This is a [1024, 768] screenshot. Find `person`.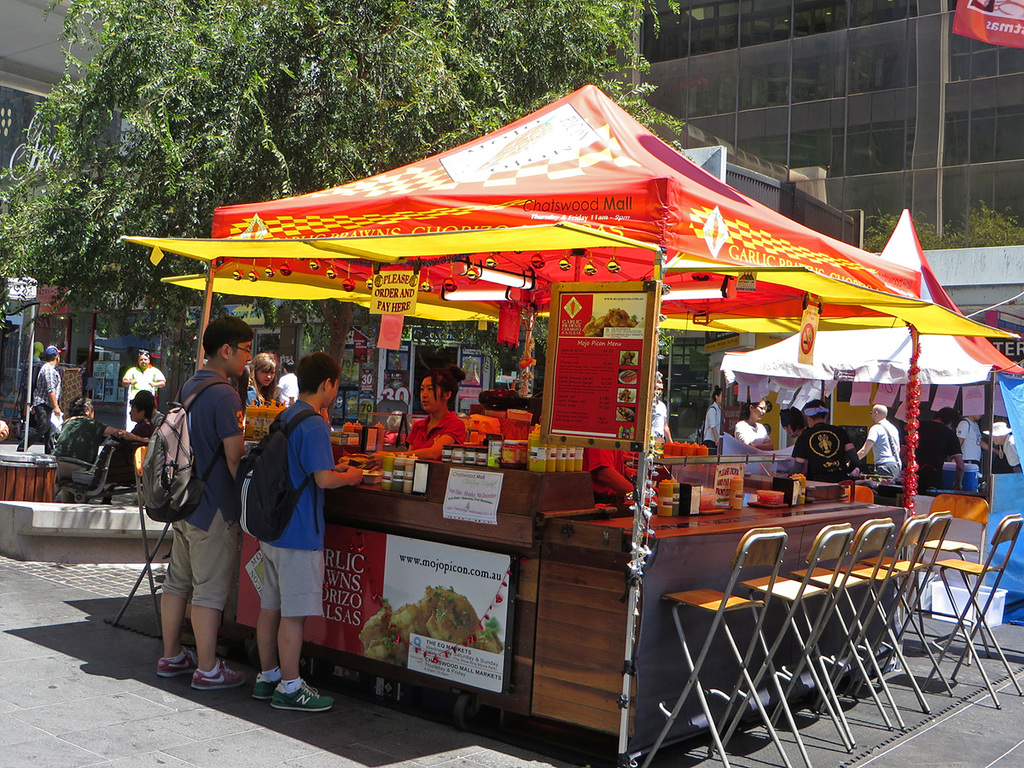
Bounding box: box(979, 417, 1023, 474).
